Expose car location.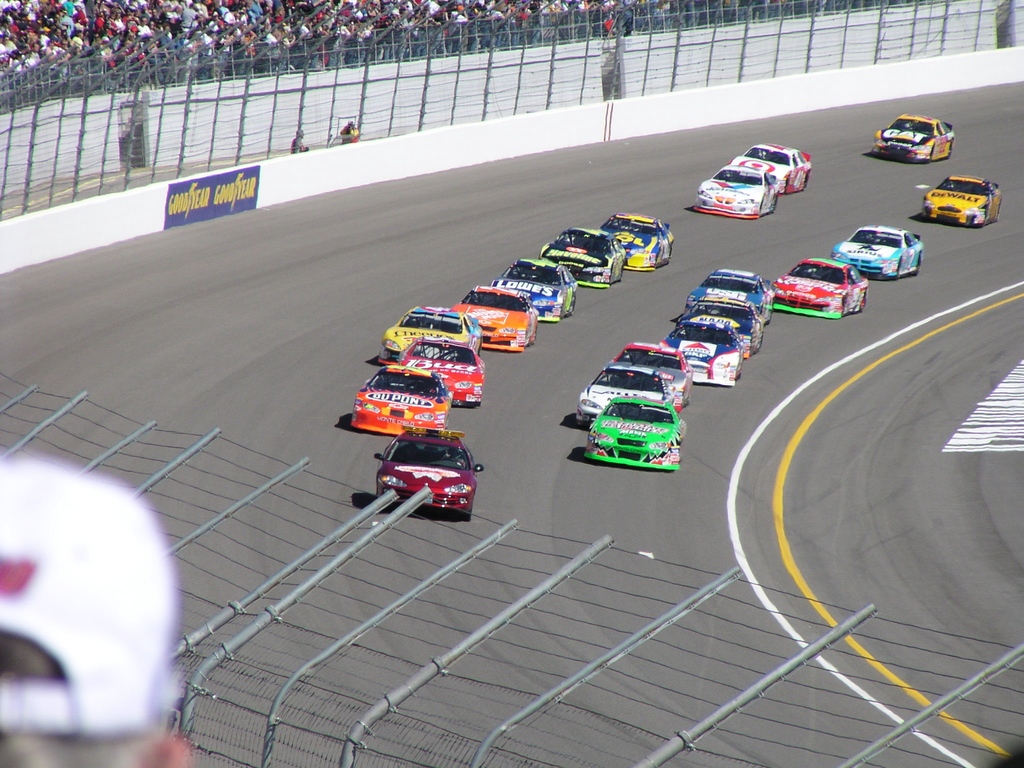
Exposed at bbox=(671, 319, 746, 385).
